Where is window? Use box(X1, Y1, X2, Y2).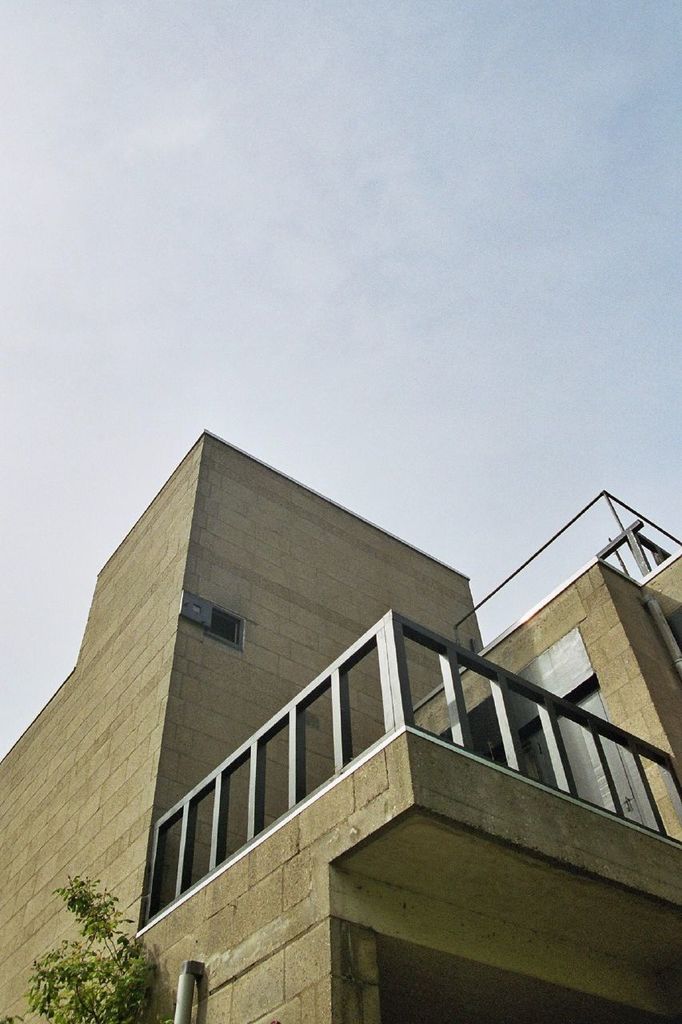
box(186, 605, 248, 647).
